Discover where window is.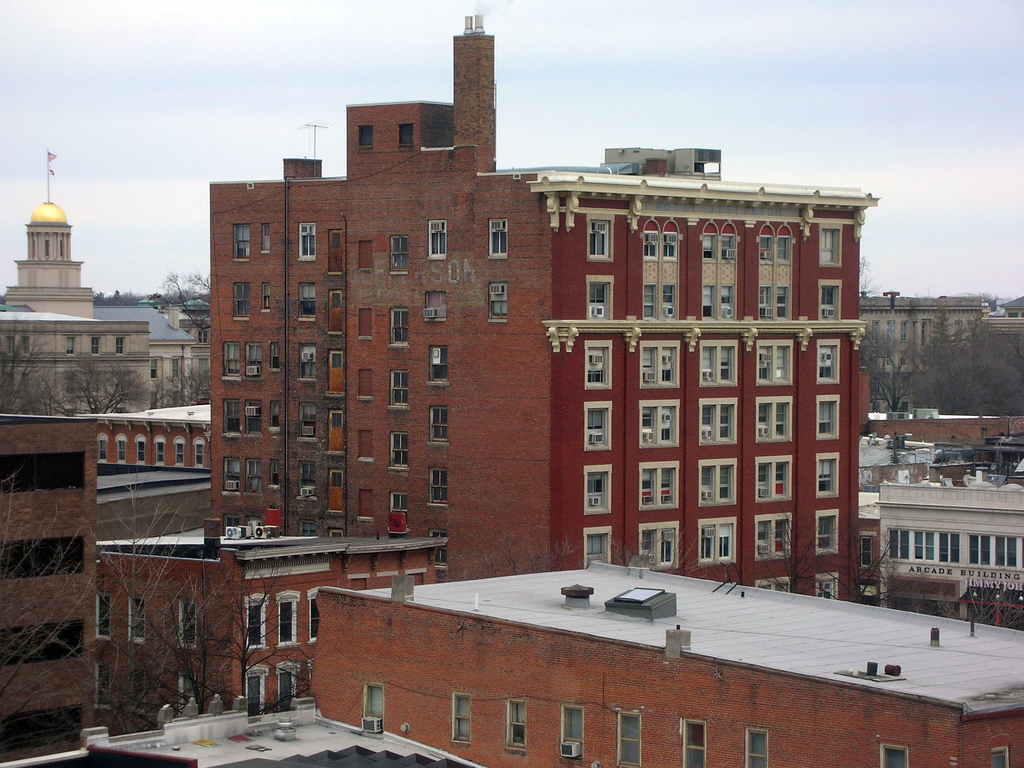
Discovered at {"left": 703, "top": 287, "right": 735, "bottom": 319}.
